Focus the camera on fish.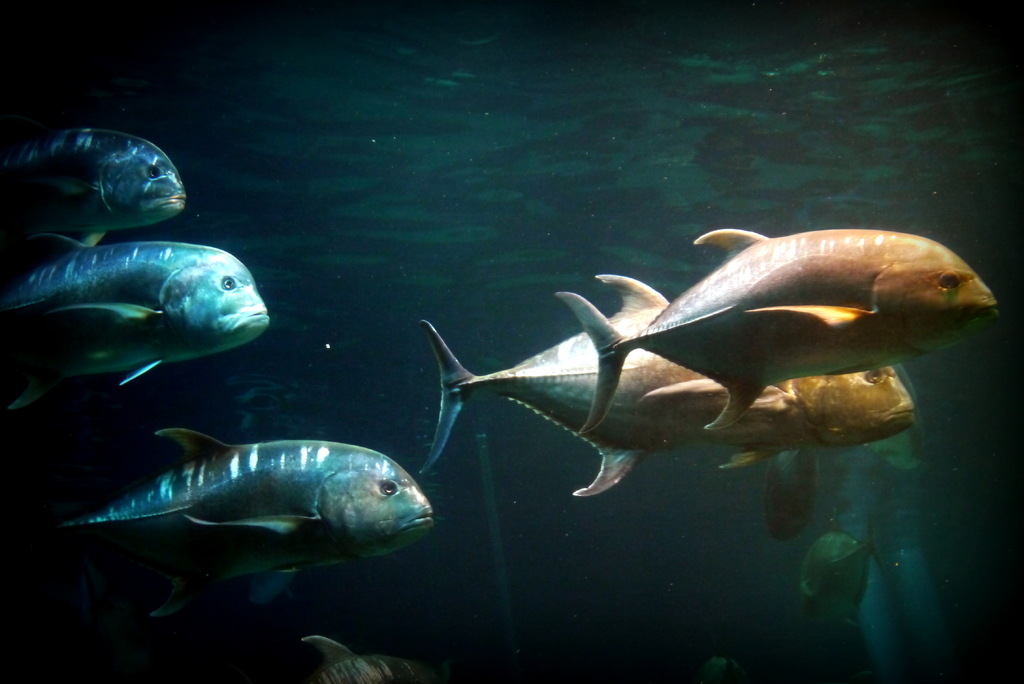
Focus region: {"left": 556, "top": 215, "right": 998, "bottom": 436}.
